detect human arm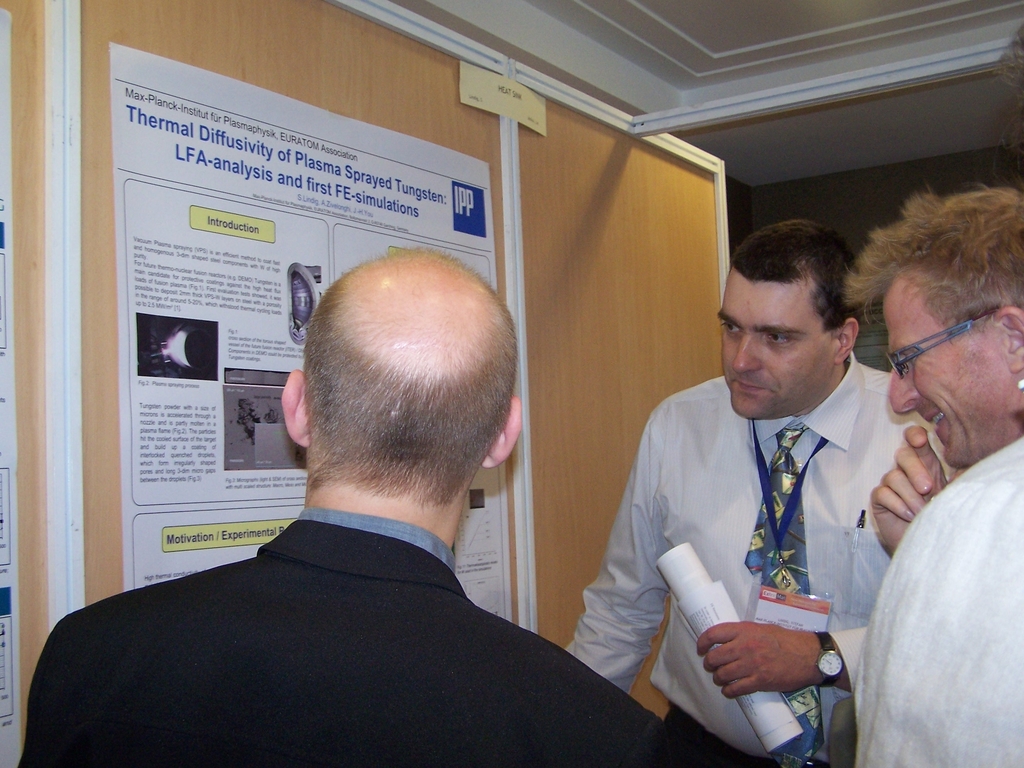
[left=569, top=392, right=669, bottom=691]
